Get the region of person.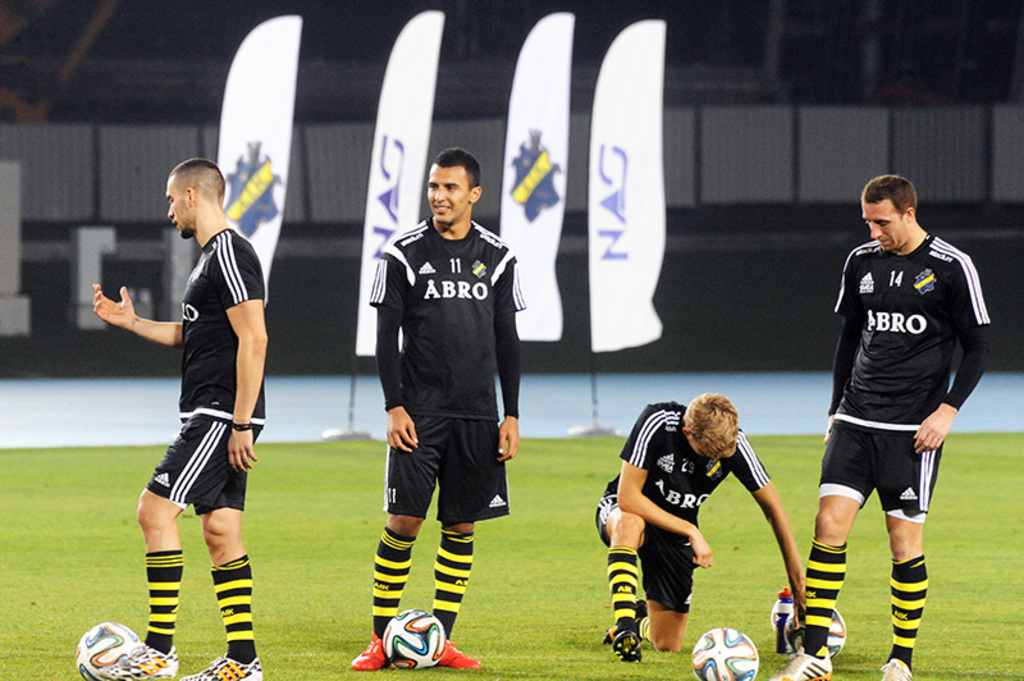
[x1=768, y1=168, x2=987, y2=680].
